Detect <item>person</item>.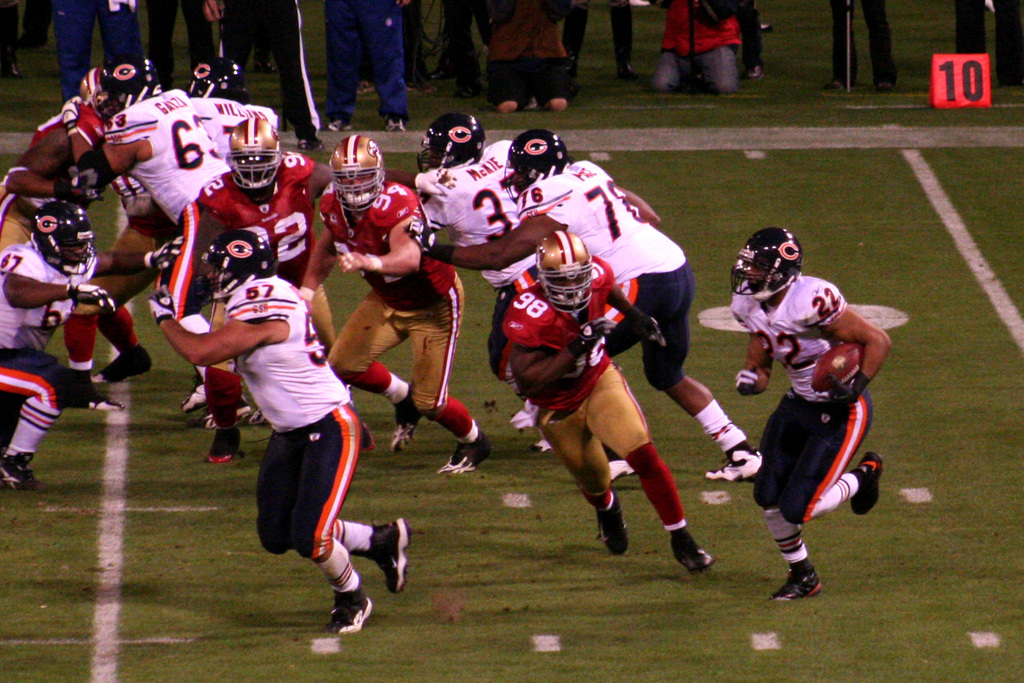
Detected at bbox=[93, 47, 297, 383].
